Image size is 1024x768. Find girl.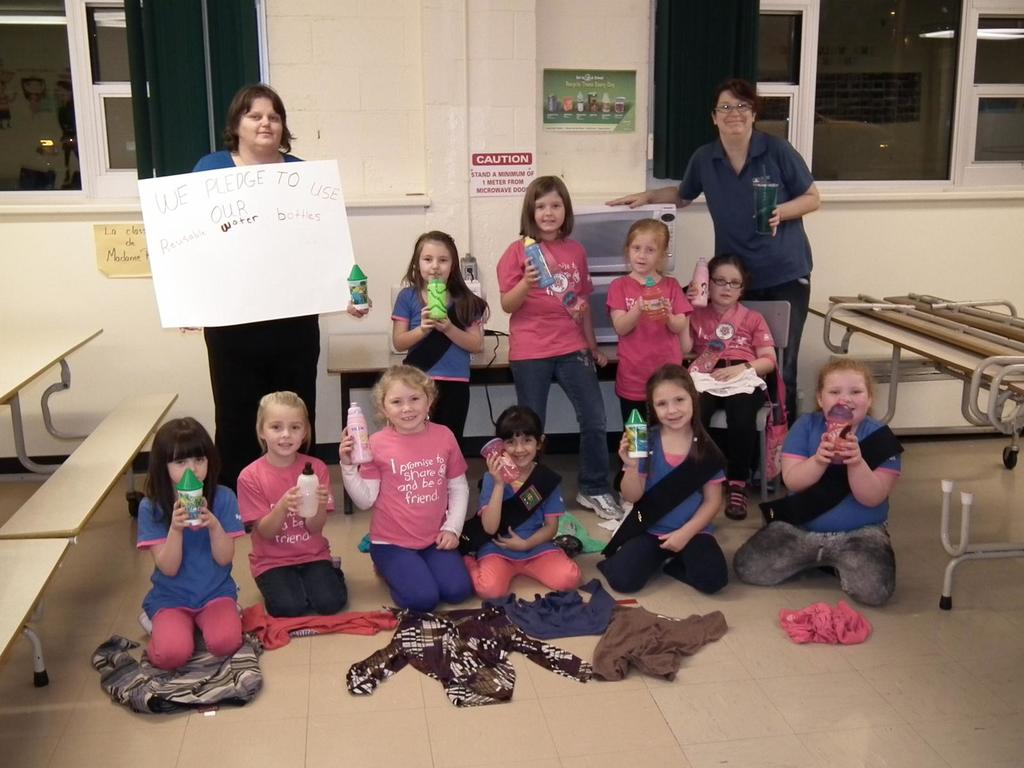
pyautogui.locateOnScreen(185, 81, 375, 493).
